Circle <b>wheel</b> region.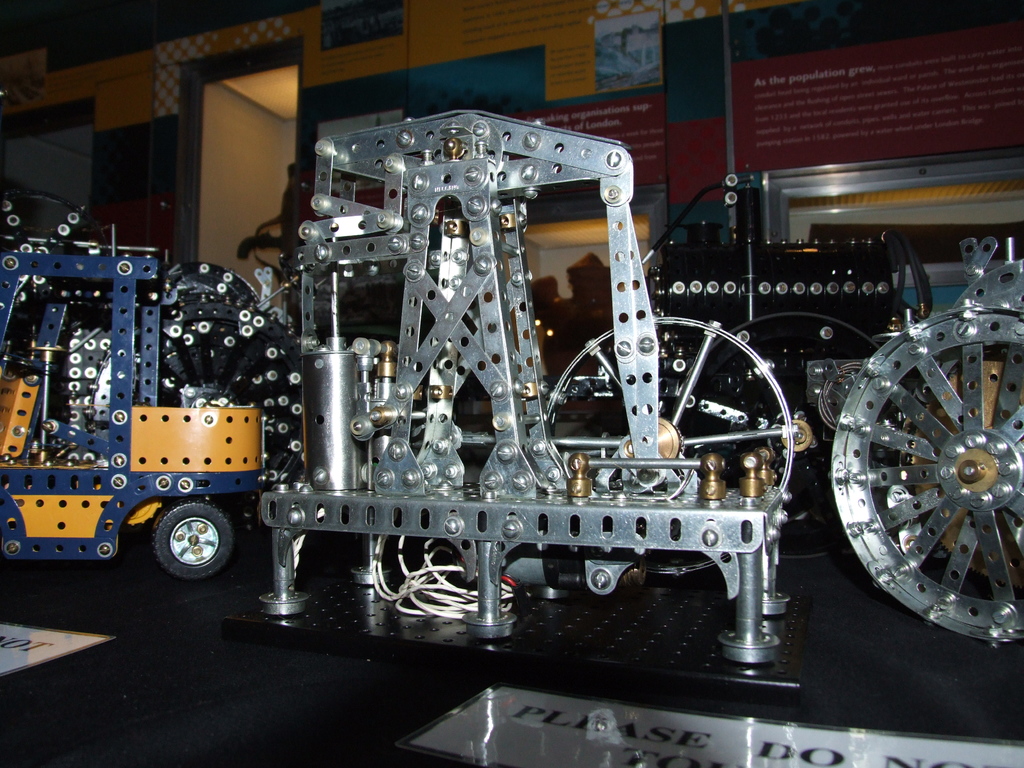
Region: [828,299,1023,628].
